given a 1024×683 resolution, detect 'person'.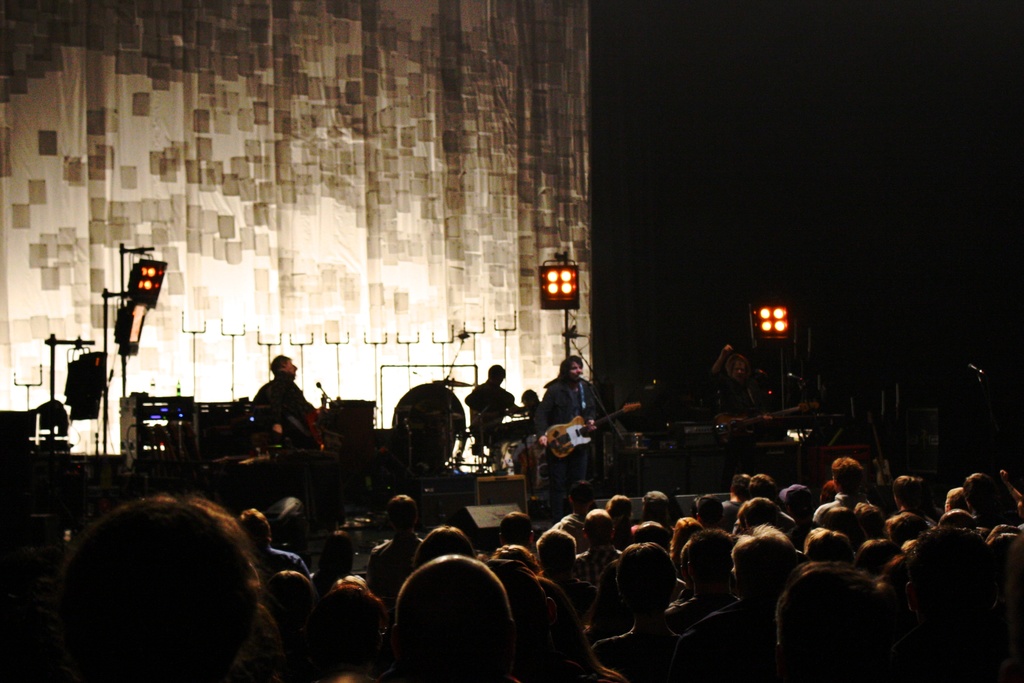
(658, 512, 713, 571).
